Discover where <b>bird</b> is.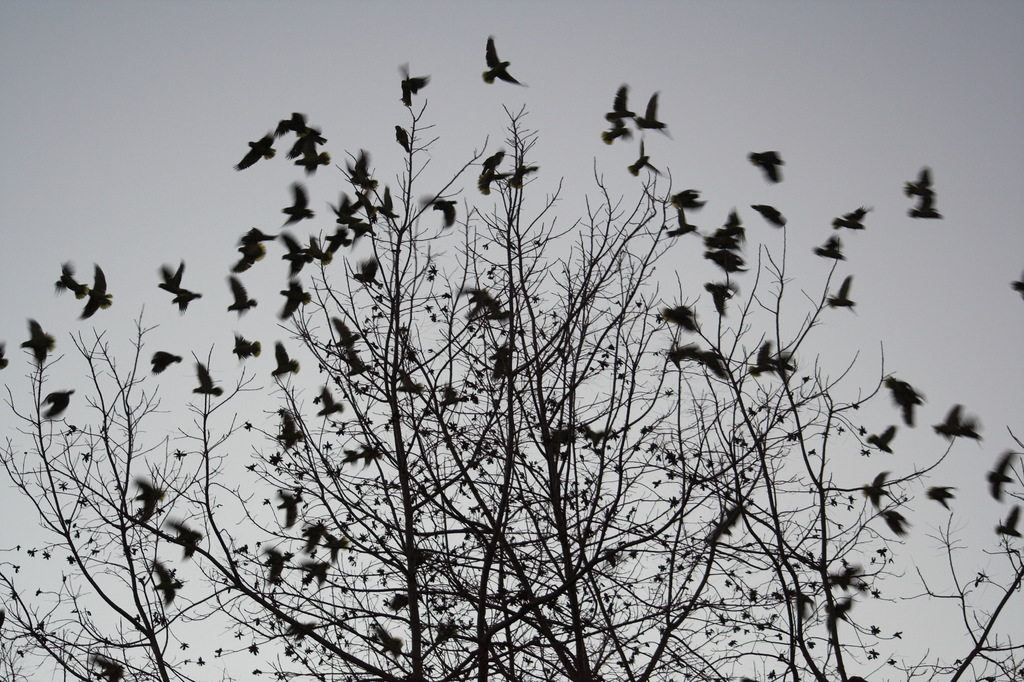
Discovered at bbox=[659, 302, 697, 334].
